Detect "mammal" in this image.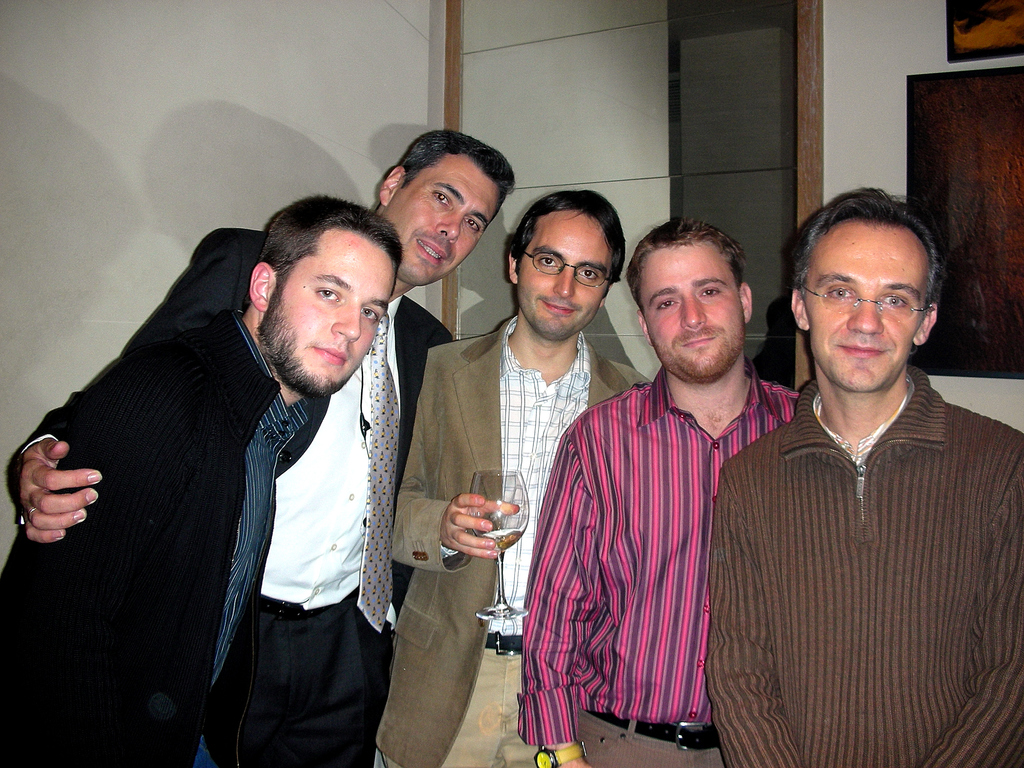
Detection: [531, 218, 818, 749].
